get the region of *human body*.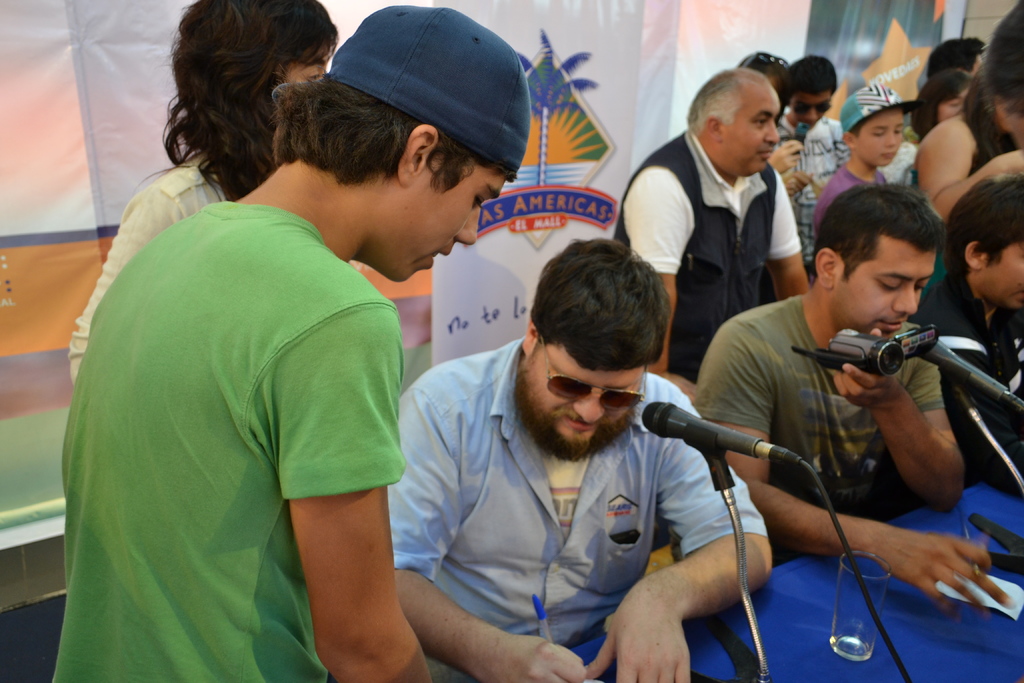
611:70:829:413.
